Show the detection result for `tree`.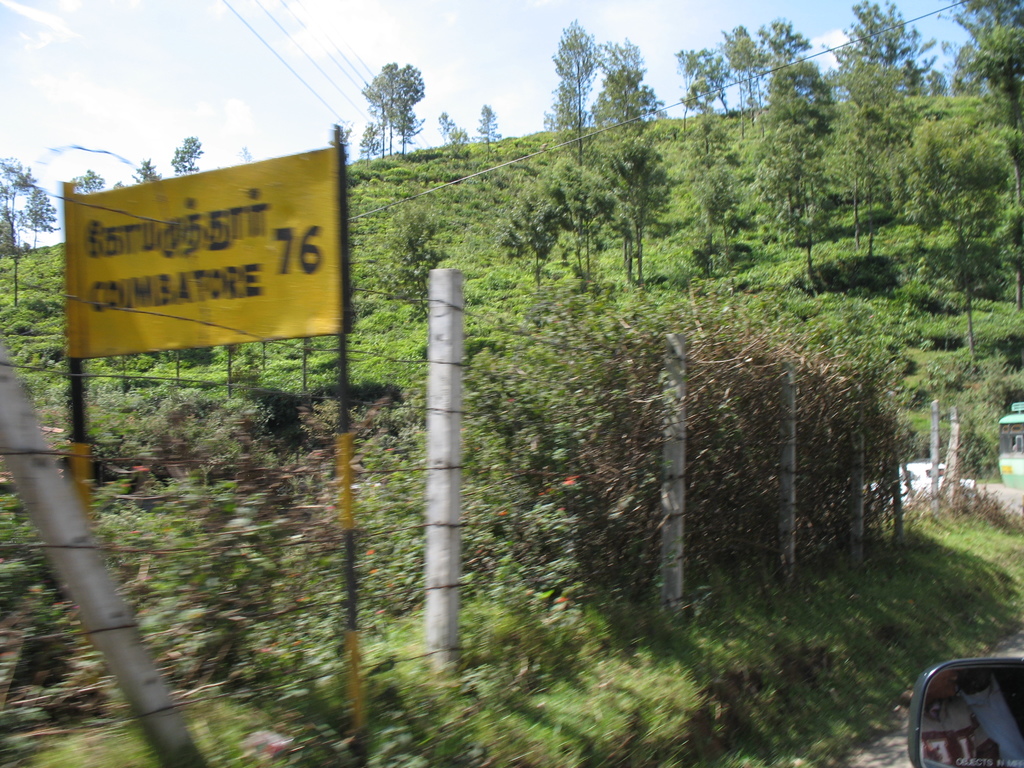
<region>0, 159, 58, 312</region>.
